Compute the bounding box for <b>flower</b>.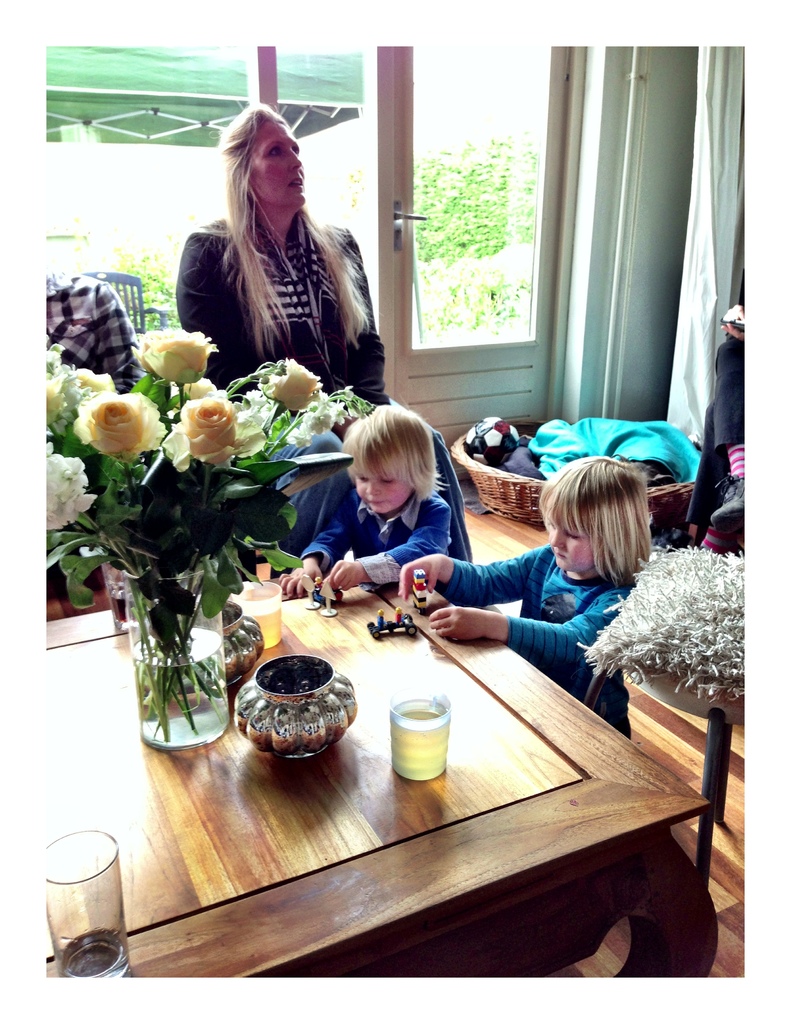
(left=132, top=323, right=192, bottom=393).
